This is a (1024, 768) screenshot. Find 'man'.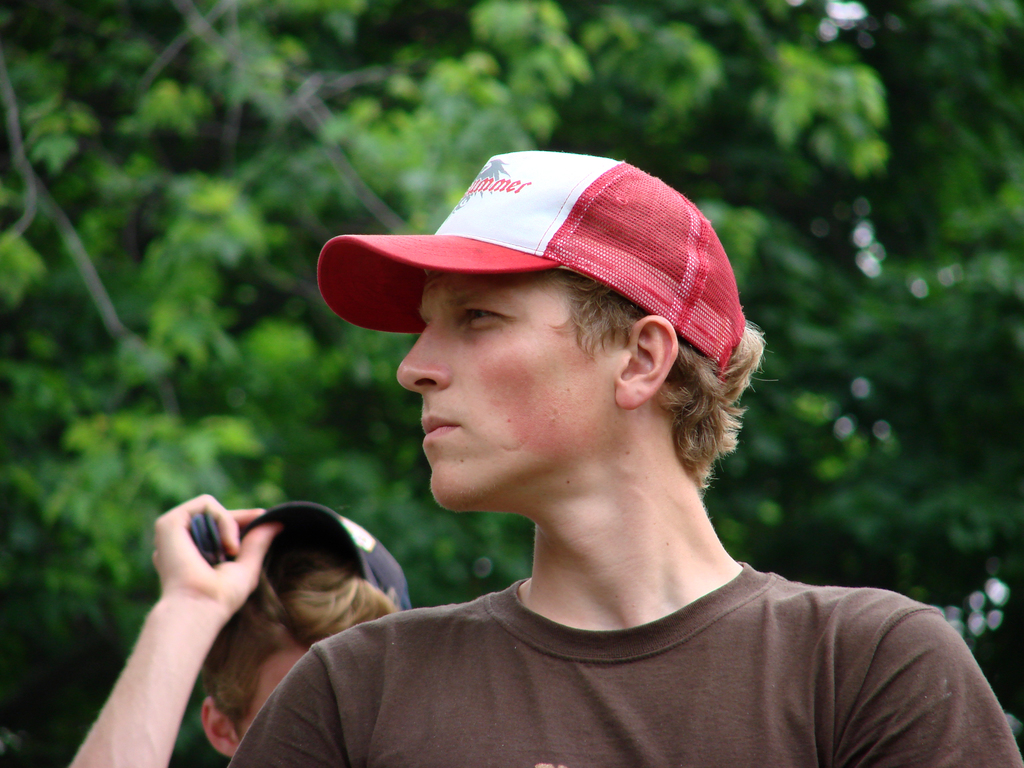
Bounding box: BBox(163, 178, 977, 762).
